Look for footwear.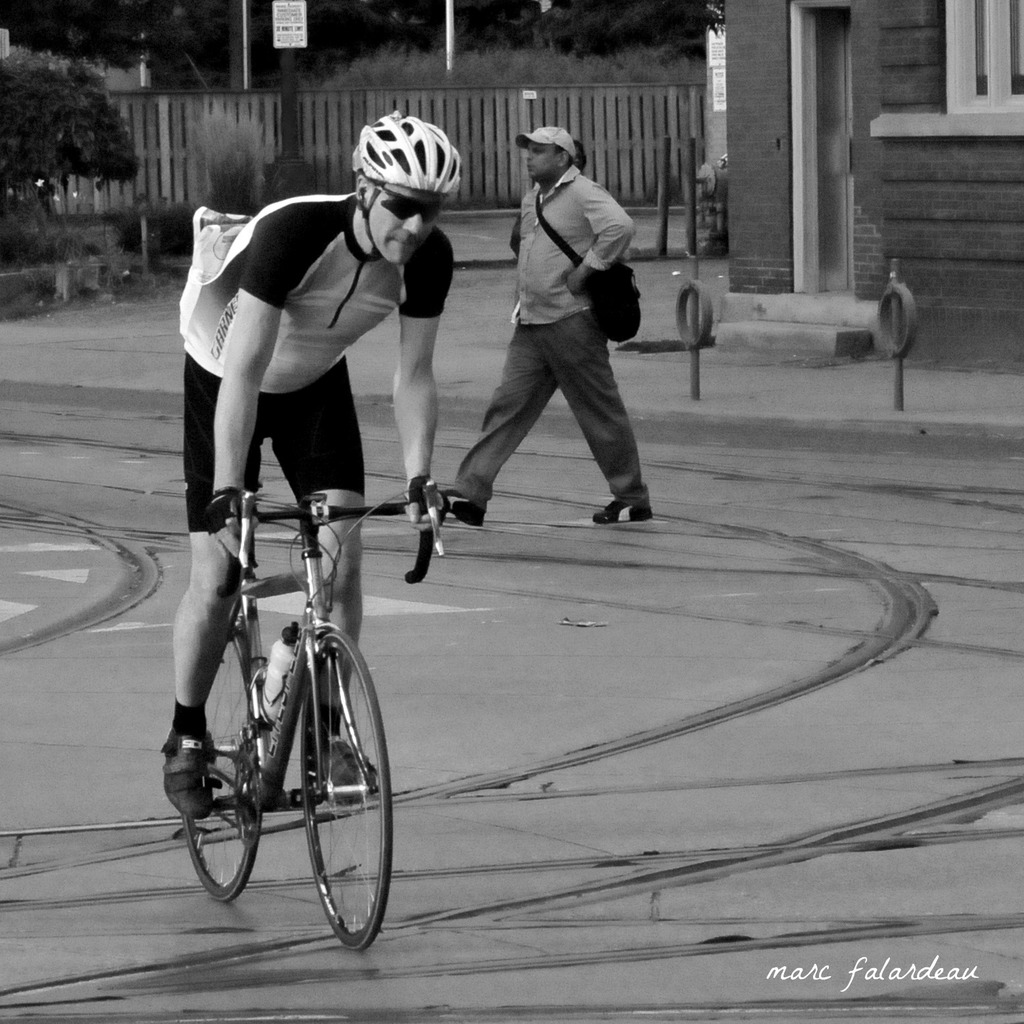
Found: rect(446, 480, 487, 530).
